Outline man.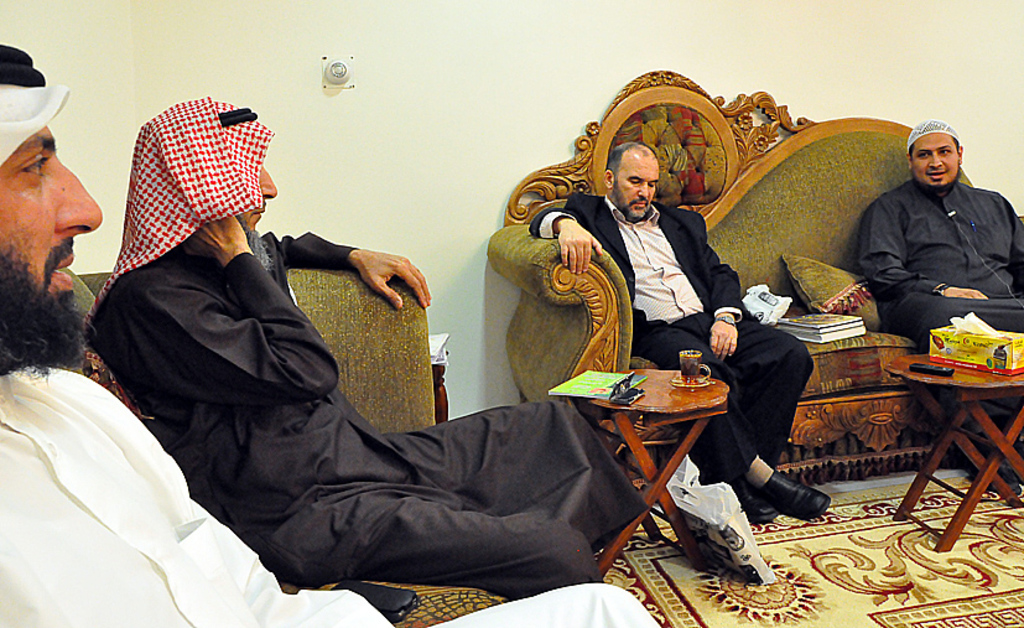
Outline: box(80, 98, 644, 604).
